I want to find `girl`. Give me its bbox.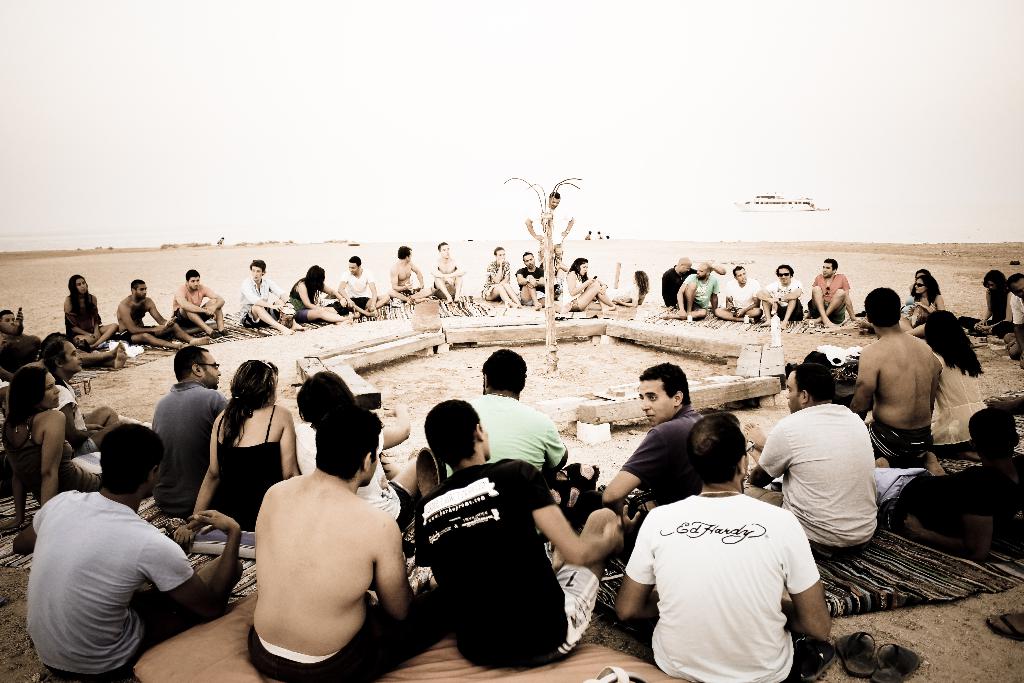
x1=189 y1=361 x2=287 y2=524.
